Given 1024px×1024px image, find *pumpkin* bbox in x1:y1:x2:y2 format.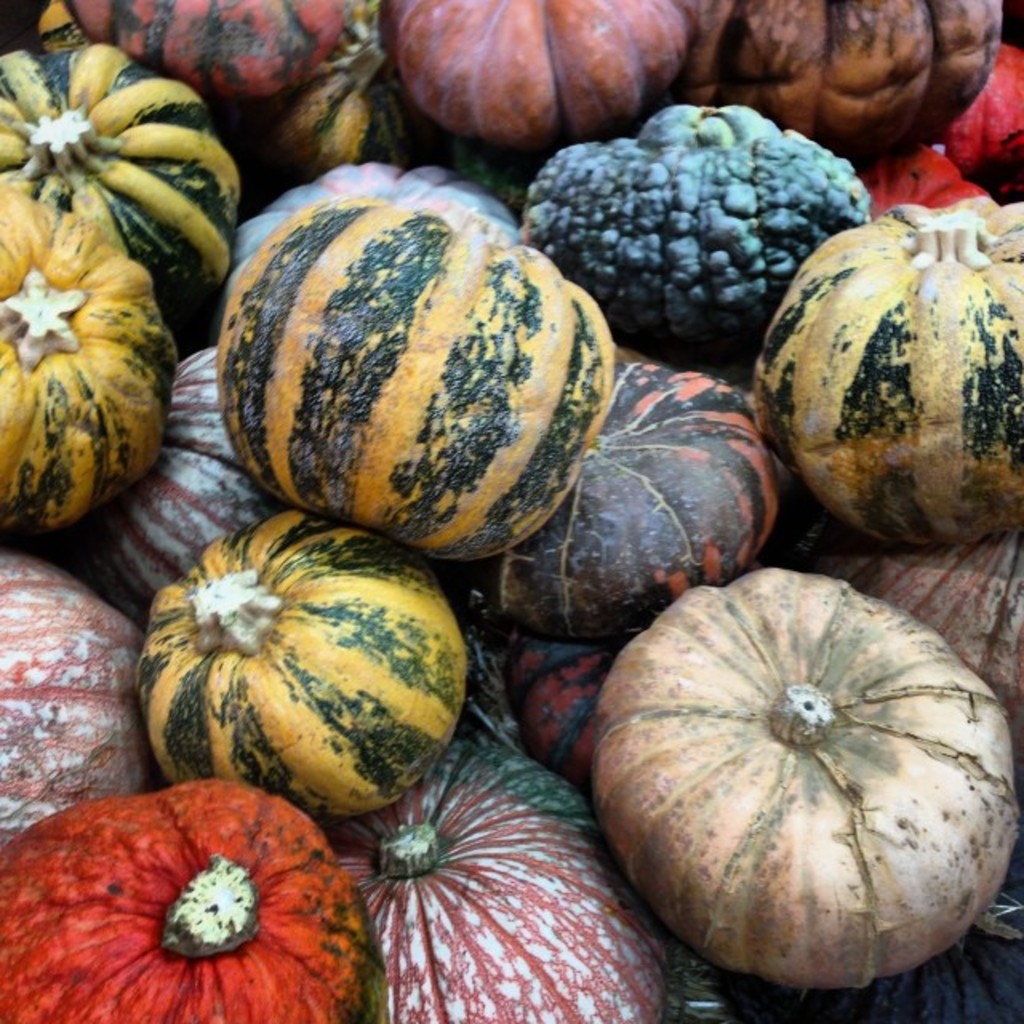
138:509:475:818.
